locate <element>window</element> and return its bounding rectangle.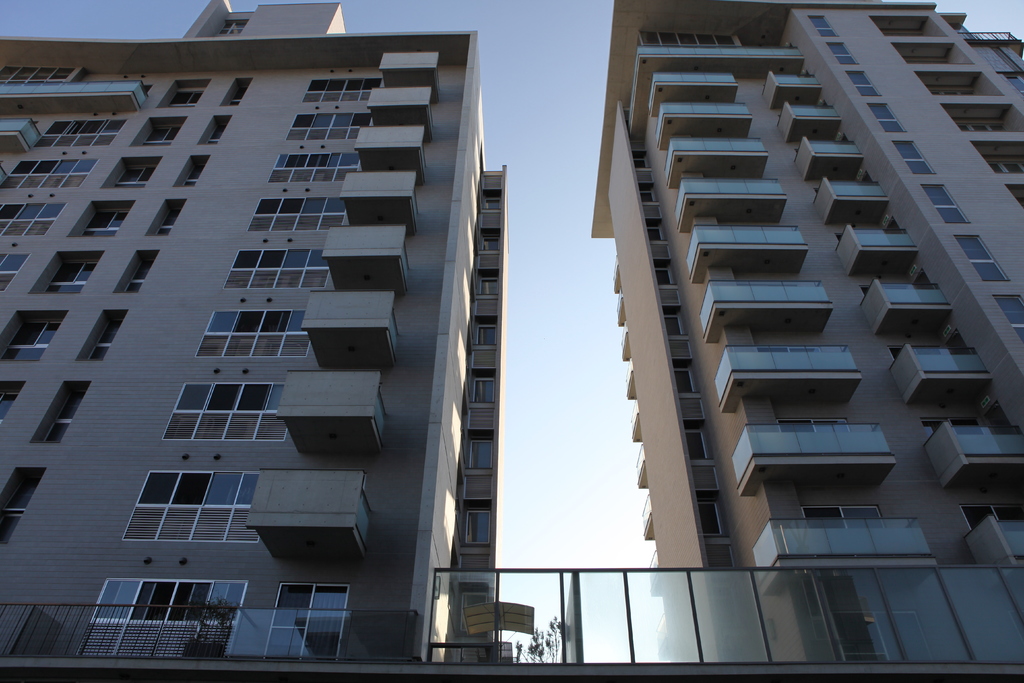
left=157, top=77, right=210, bottom=110.
